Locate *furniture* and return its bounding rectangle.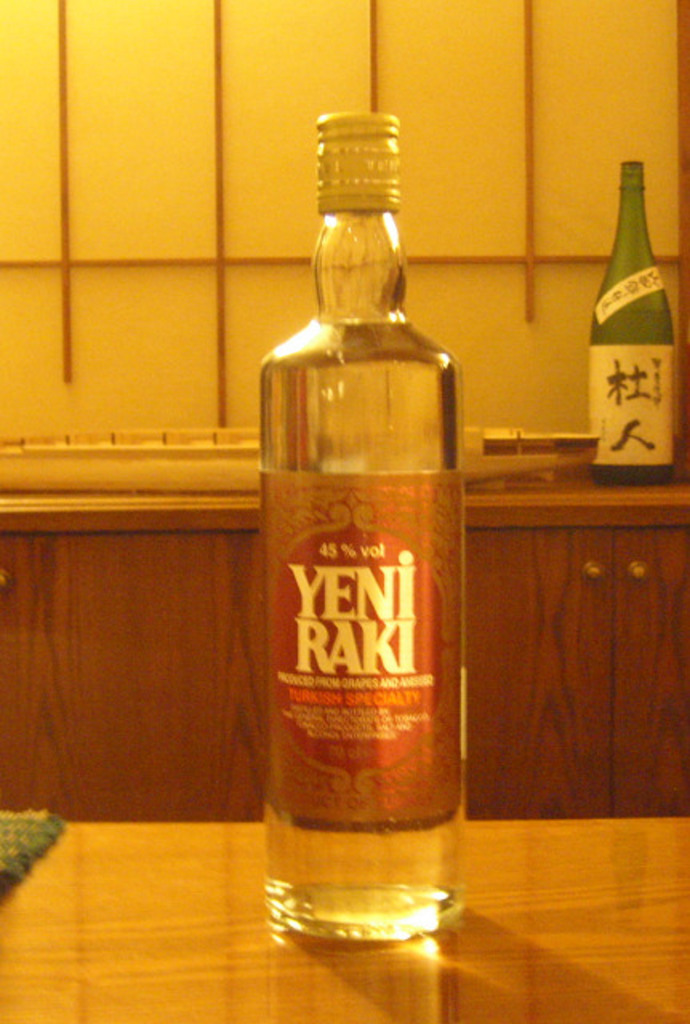
[x1=0, y1=816, x2=688, y2=1022].
